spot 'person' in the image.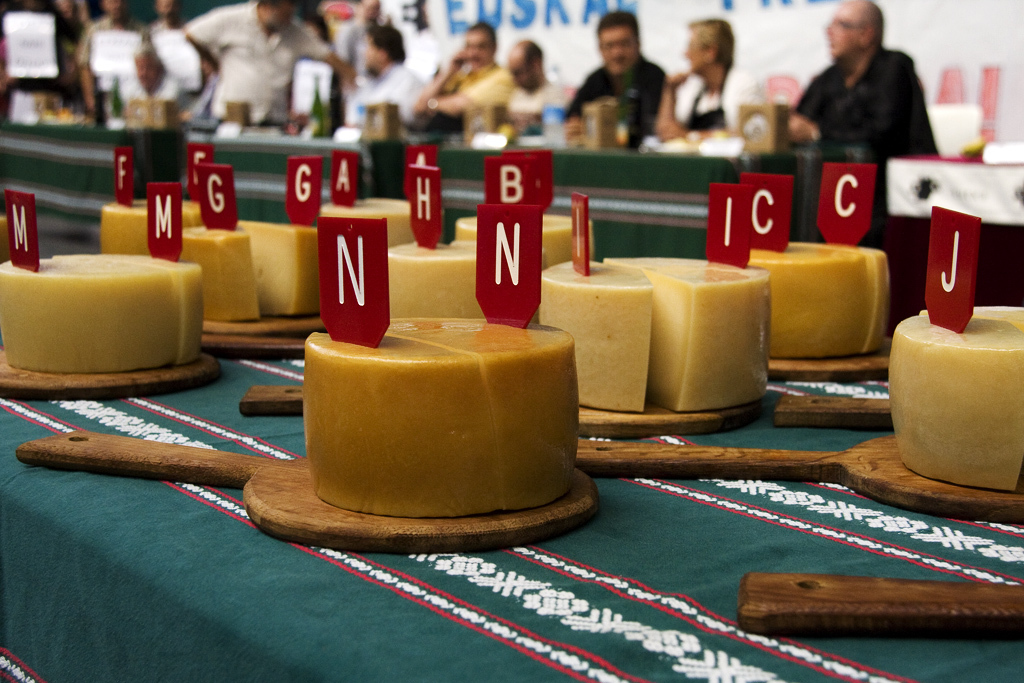
'person' found at [x1=483, y1=38, x2=572, y2=171].
